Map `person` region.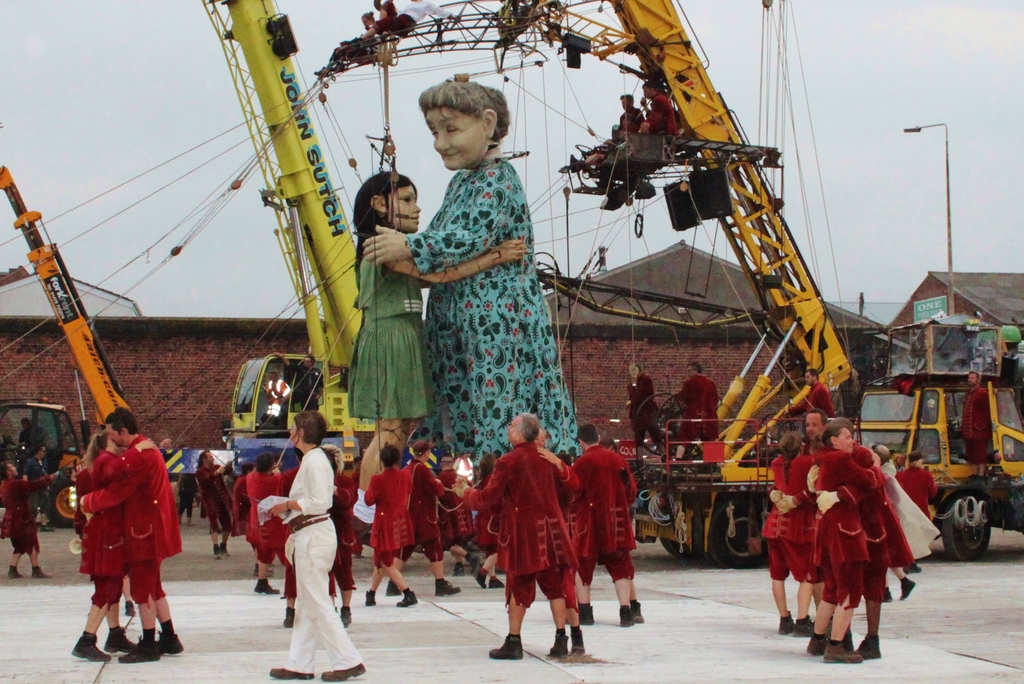
Mapped to crop(370, 437, 416, 609).
